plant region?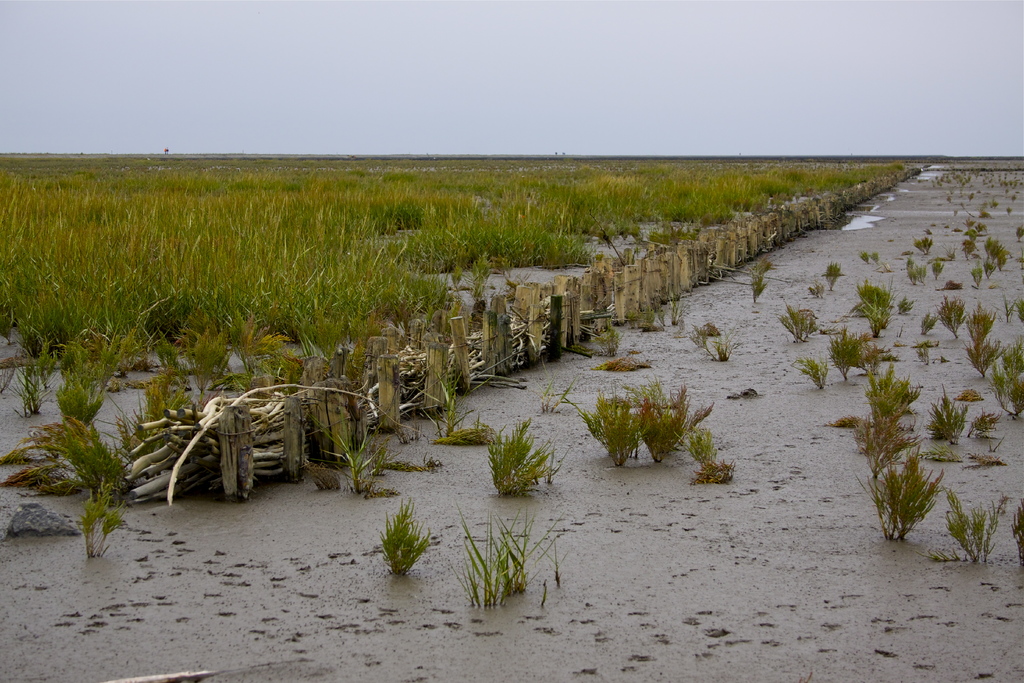
[left=890, top=377, right=924, bottom=413]
